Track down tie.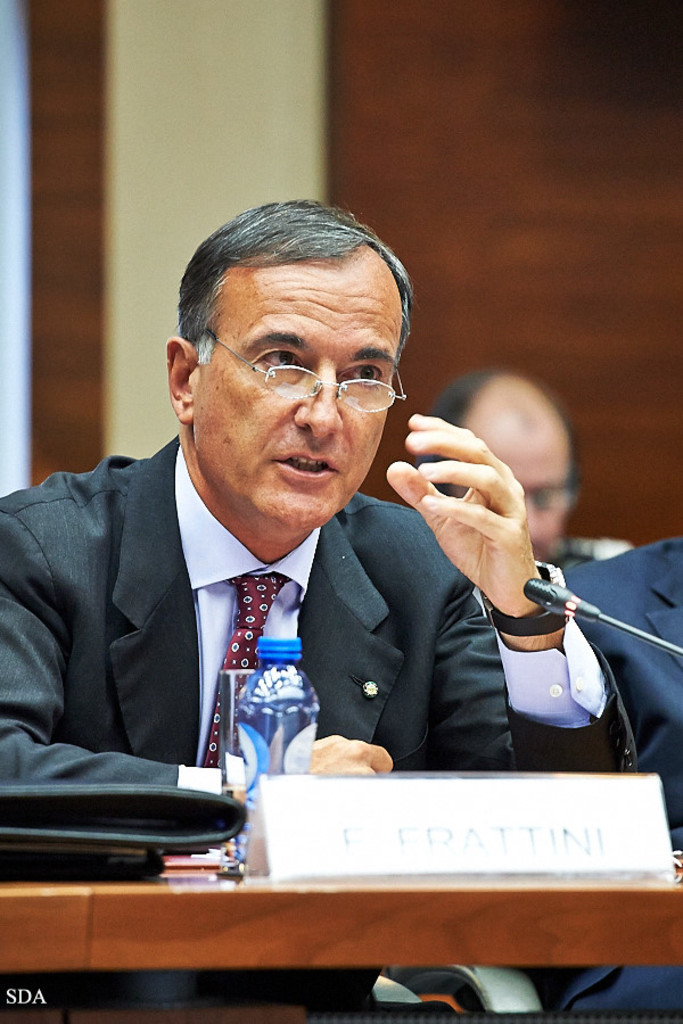
Tracked to 199:575:294:769.
